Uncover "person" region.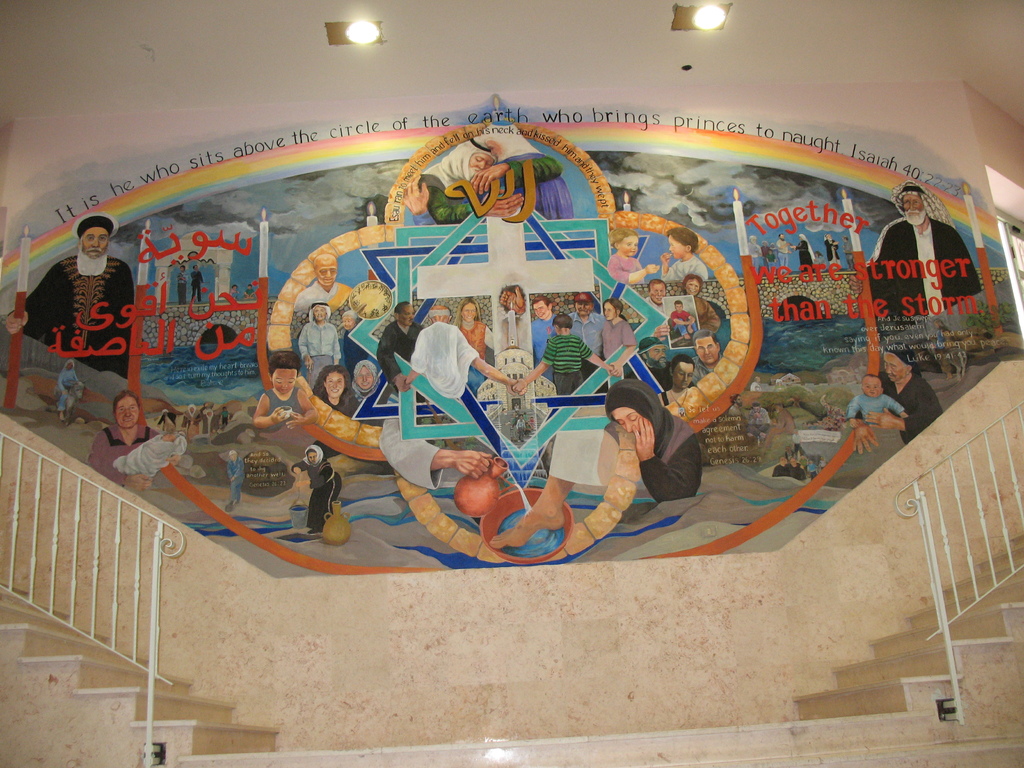
Uncovered: 54/358/79/415.
